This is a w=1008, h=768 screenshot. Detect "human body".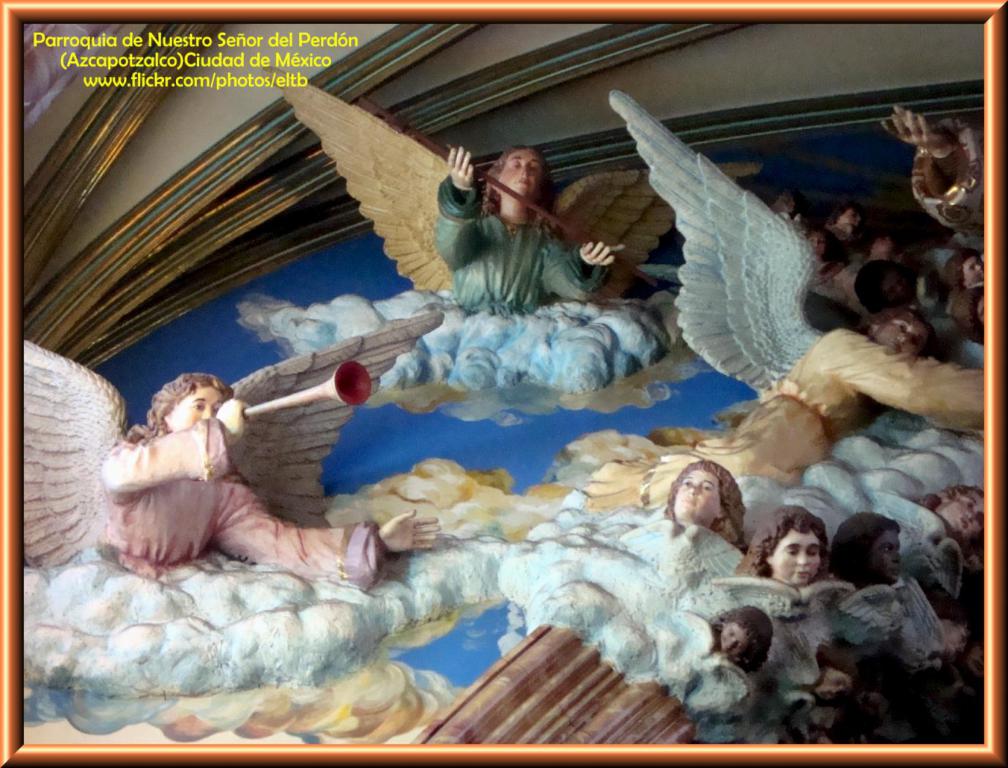
pyautogui.locateOnScreen(100, 369, 438, 585).
